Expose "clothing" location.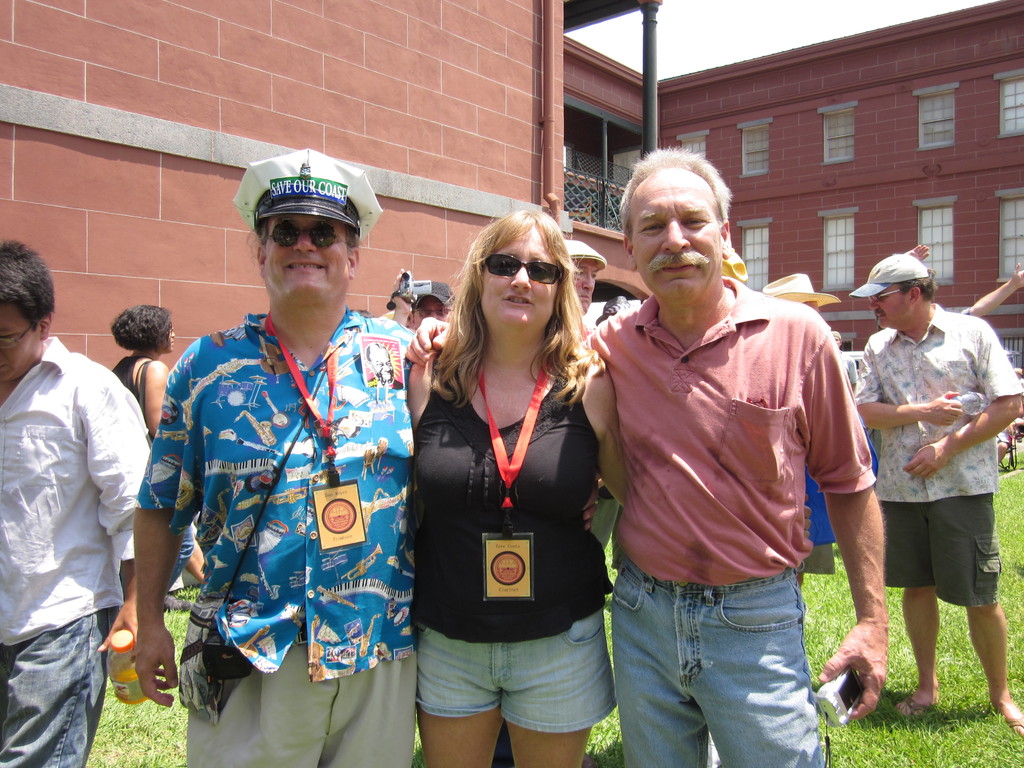
Exposed at x1=410, y1=346, x2=622, y2=732.
